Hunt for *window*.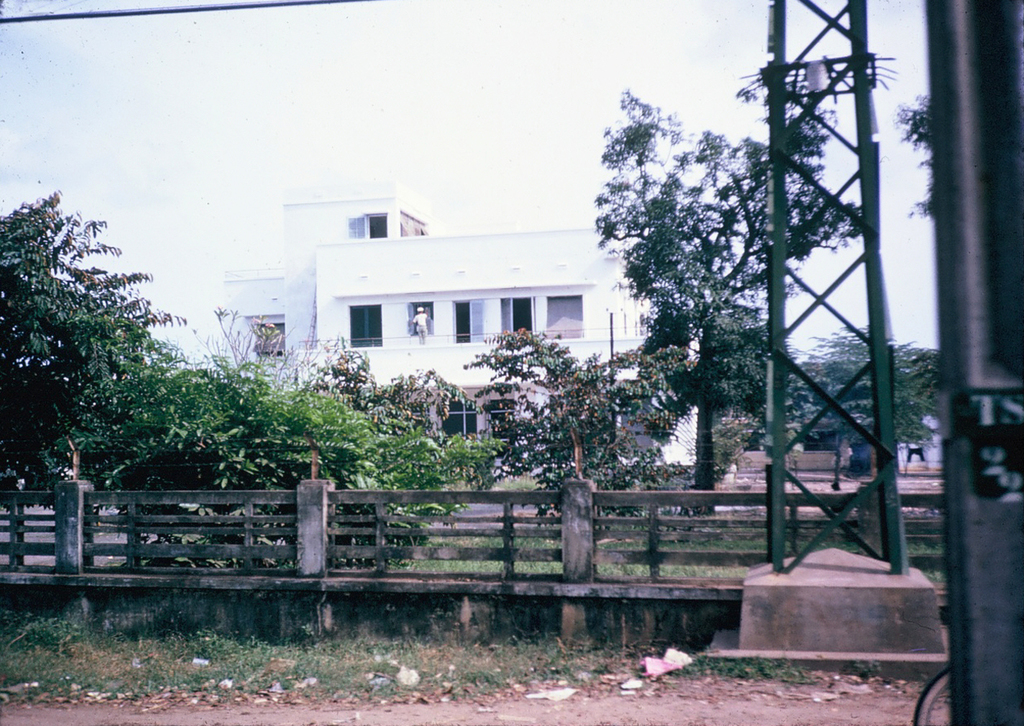
Hunted down at bbox=(500, 290, 539, 341).
